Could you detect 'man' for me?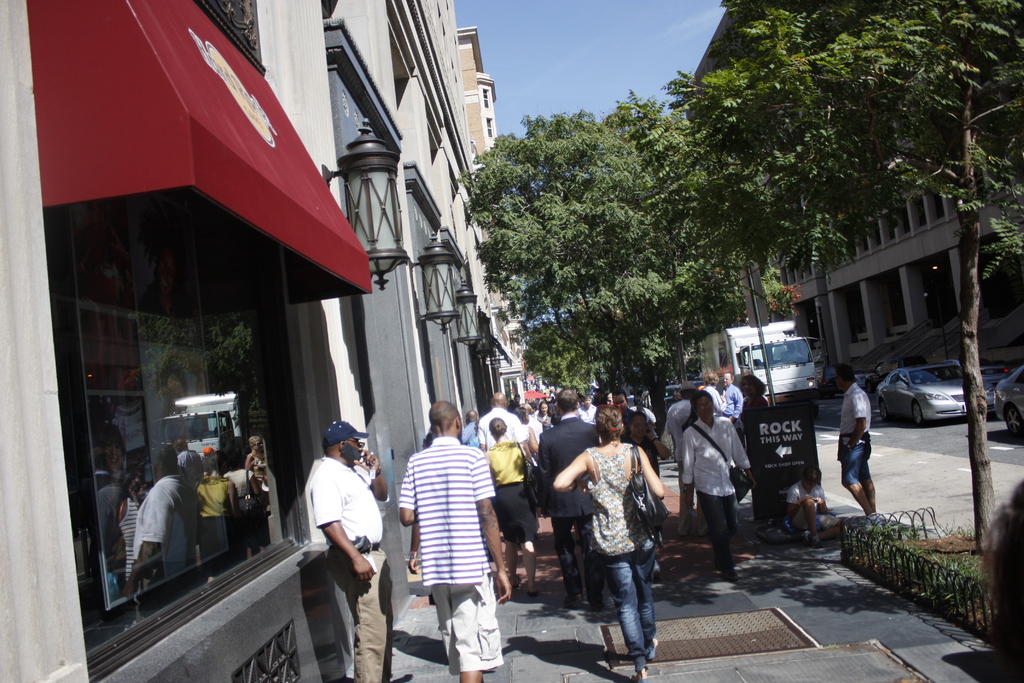
Detection result: pyautogui.locateOnScreen(541, 389, 595, 604).
